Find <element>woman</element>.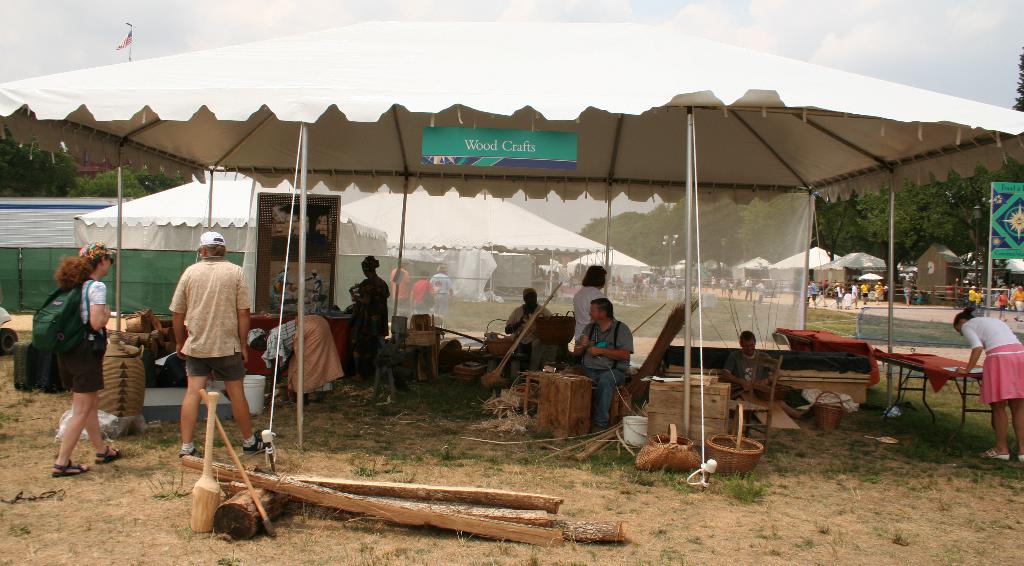
bbox(20, 235, 113, 446).
